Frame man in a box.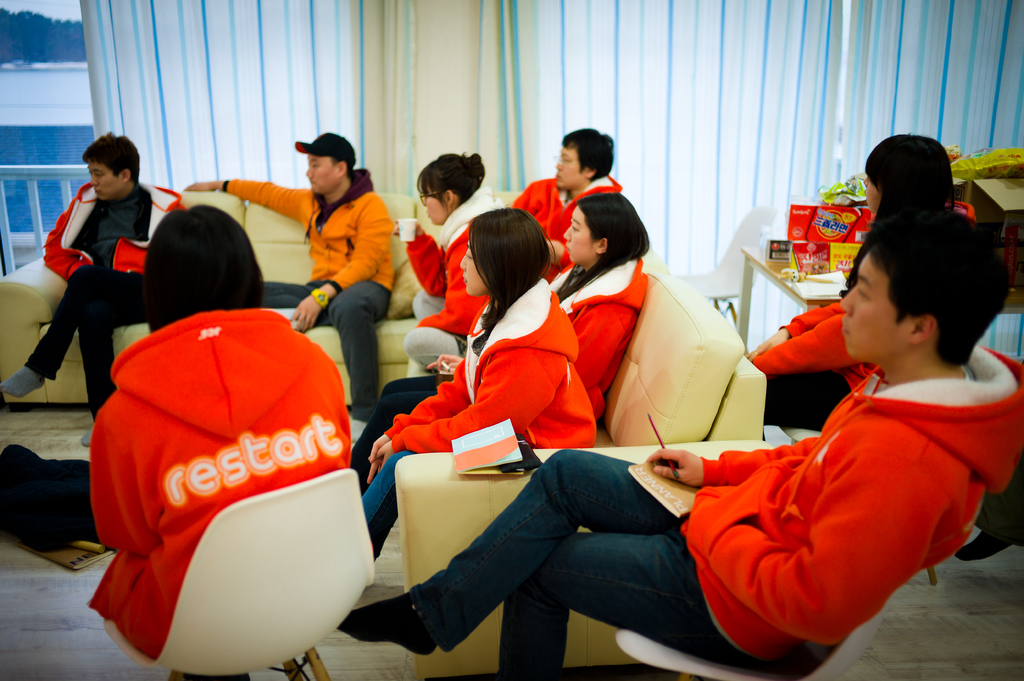
bbox=(513, 126, 624, 287).
